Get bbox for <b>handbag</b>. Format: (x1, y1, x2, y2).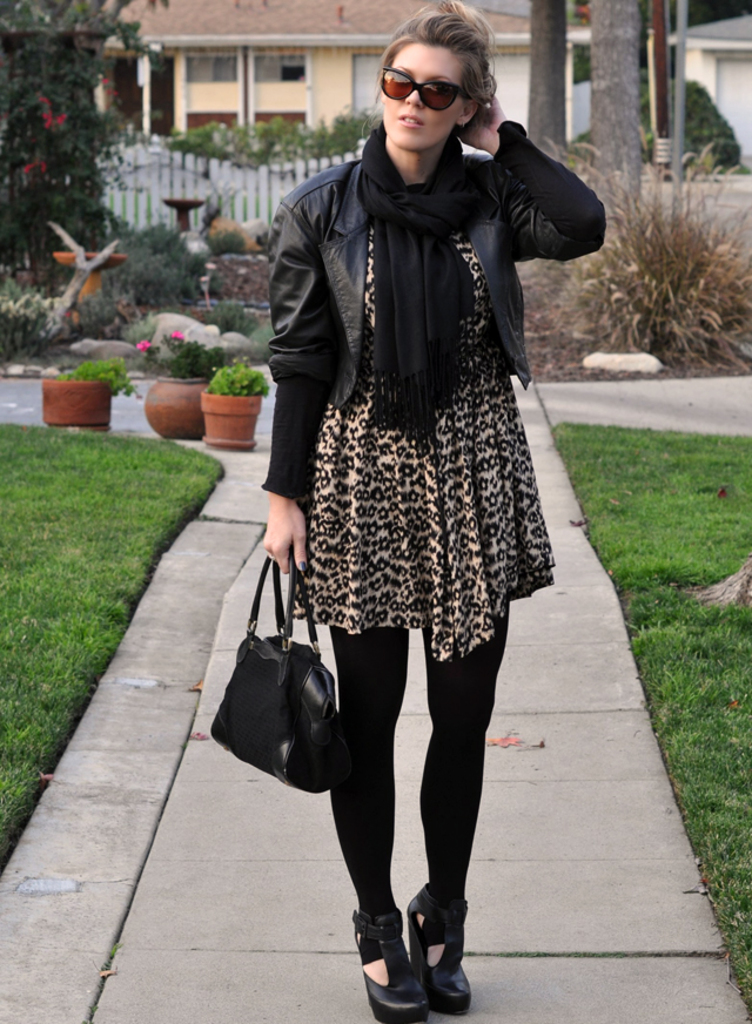
(208, 554, 344, 790).
